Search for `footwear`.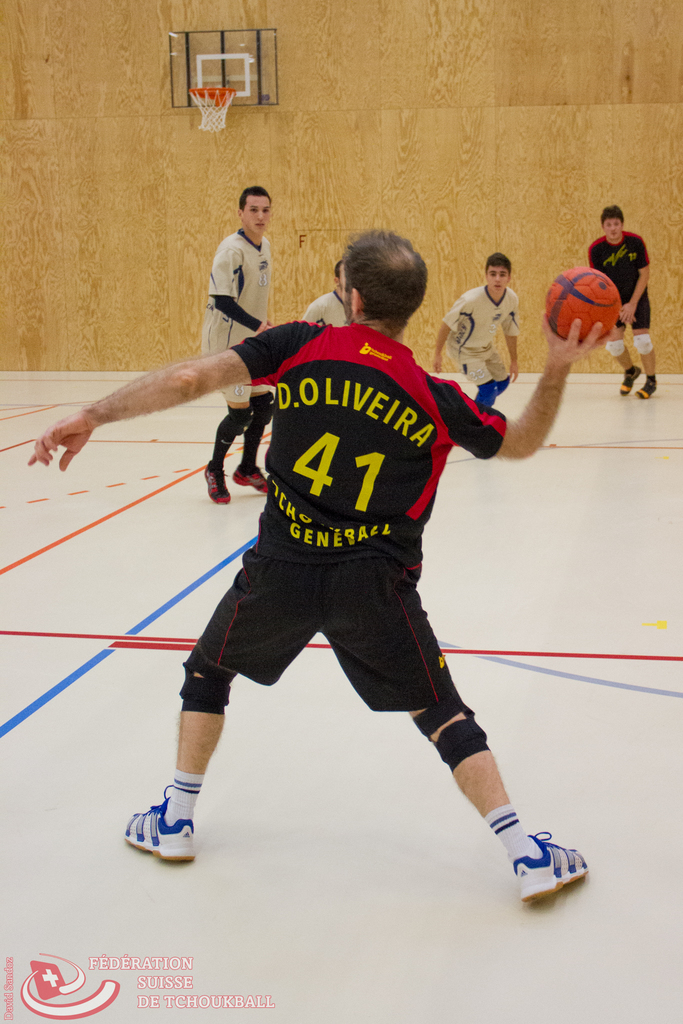
Found at <bbox>509, 836, 594, 908</bbox>.
